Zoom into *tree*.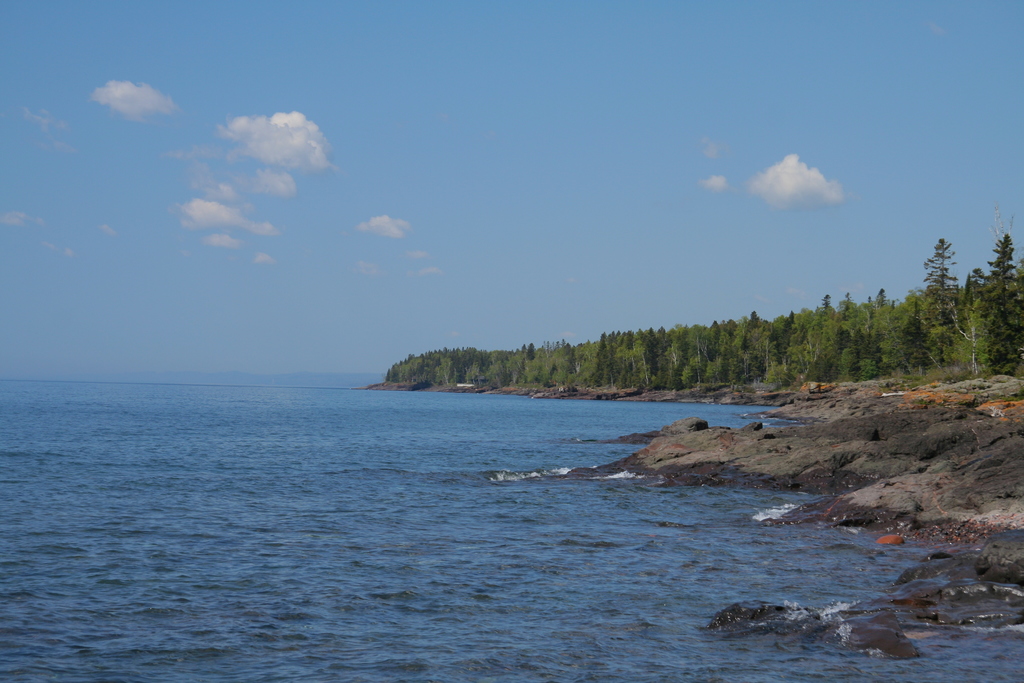
Zoom target: <region>980, 236, 1023, 377</region>.
